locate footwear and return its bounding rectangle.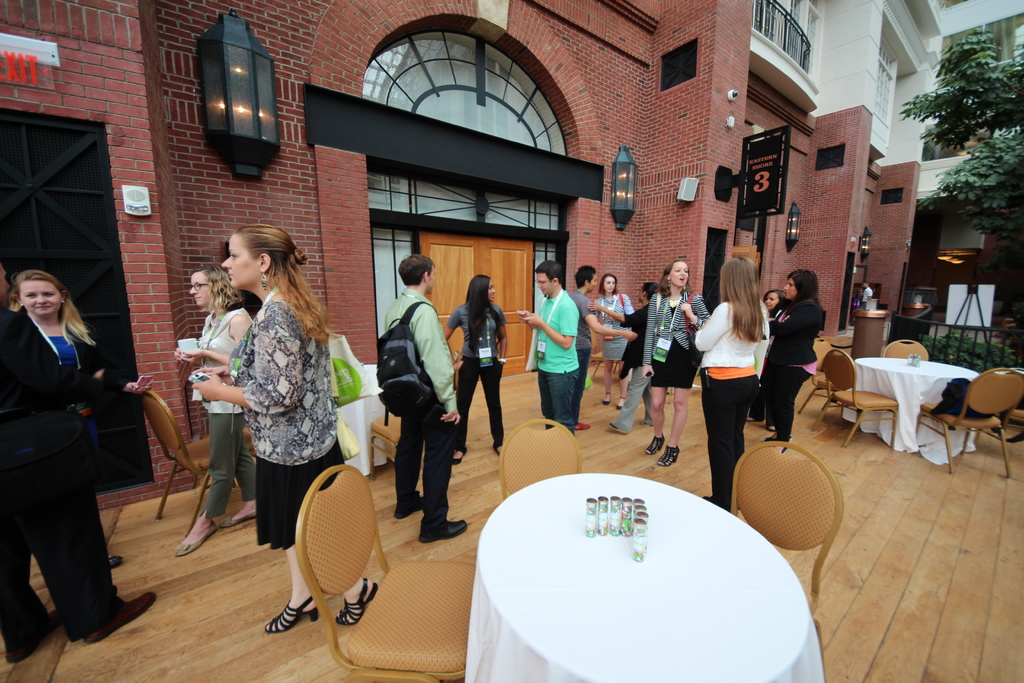
(494, 444, 500, 460).
